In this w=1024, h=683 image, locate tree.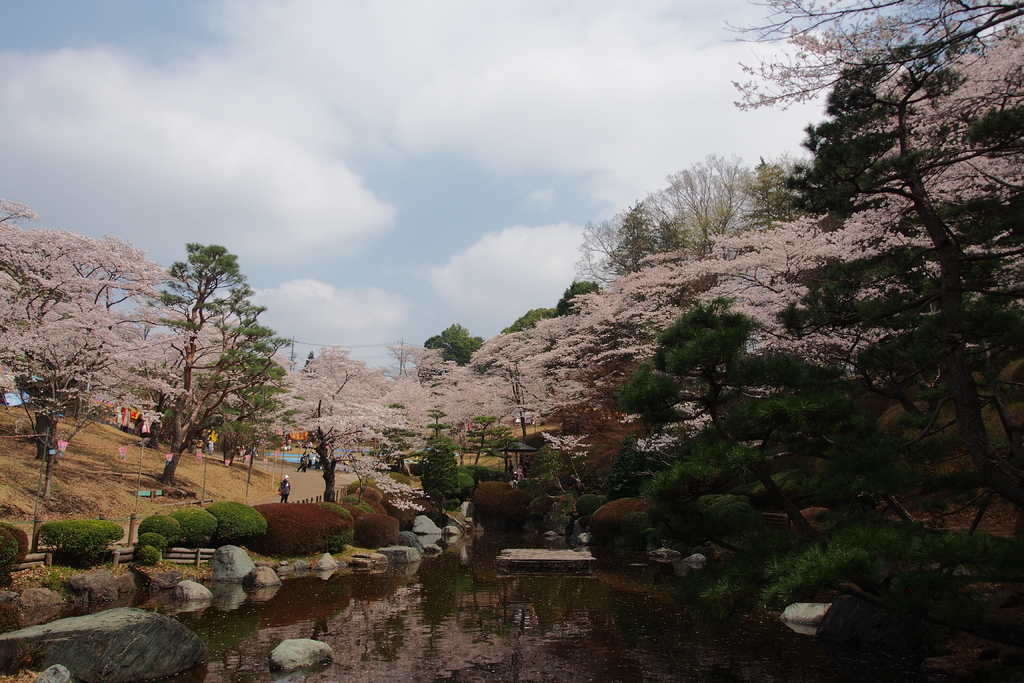
Bounding box: (35,518,127,575).
